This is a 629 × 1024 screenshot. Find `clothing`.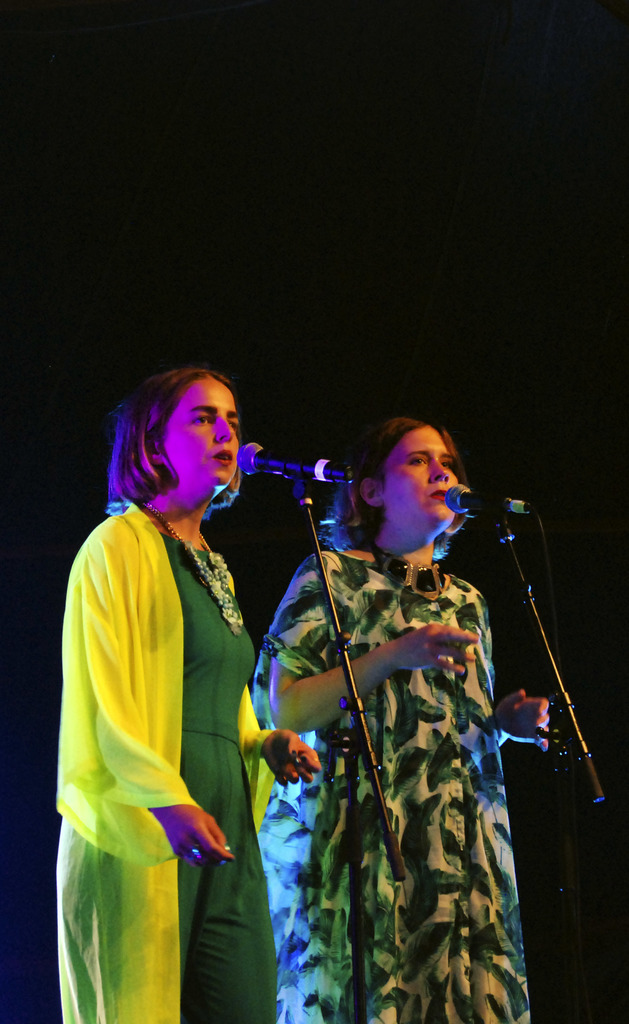
Bounding box: [251, 547, 534, 1023].
